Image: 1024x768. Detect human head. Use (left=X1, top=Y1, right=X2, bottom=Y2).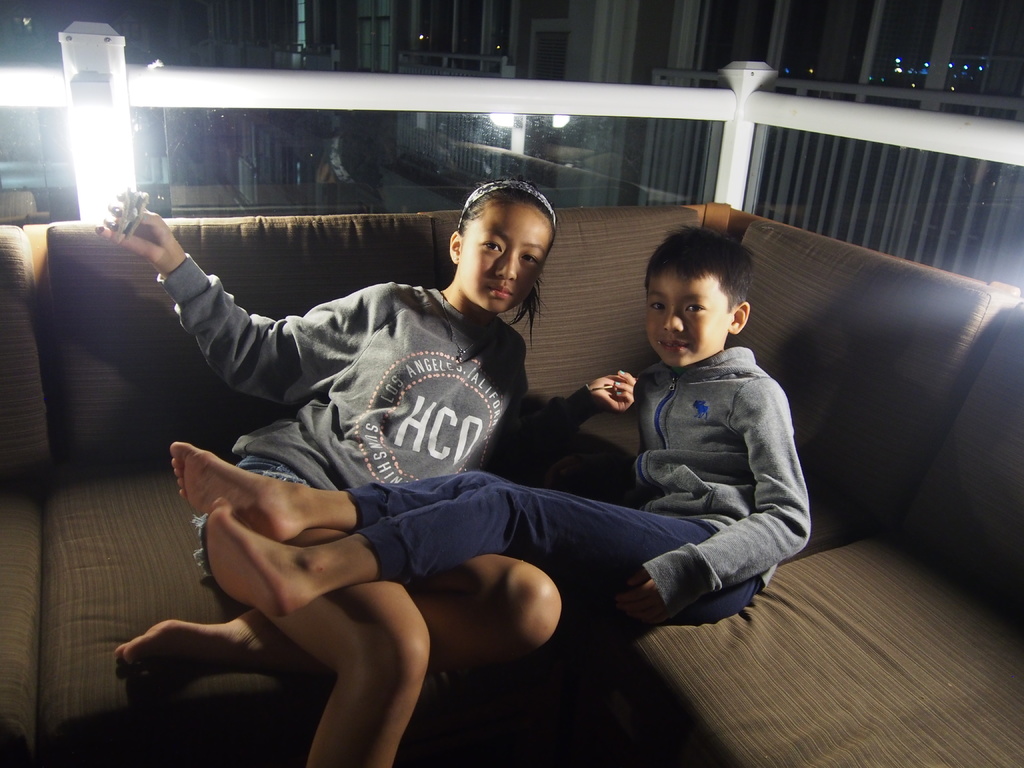
(left=444, top=180, right=558, bottom=316).
